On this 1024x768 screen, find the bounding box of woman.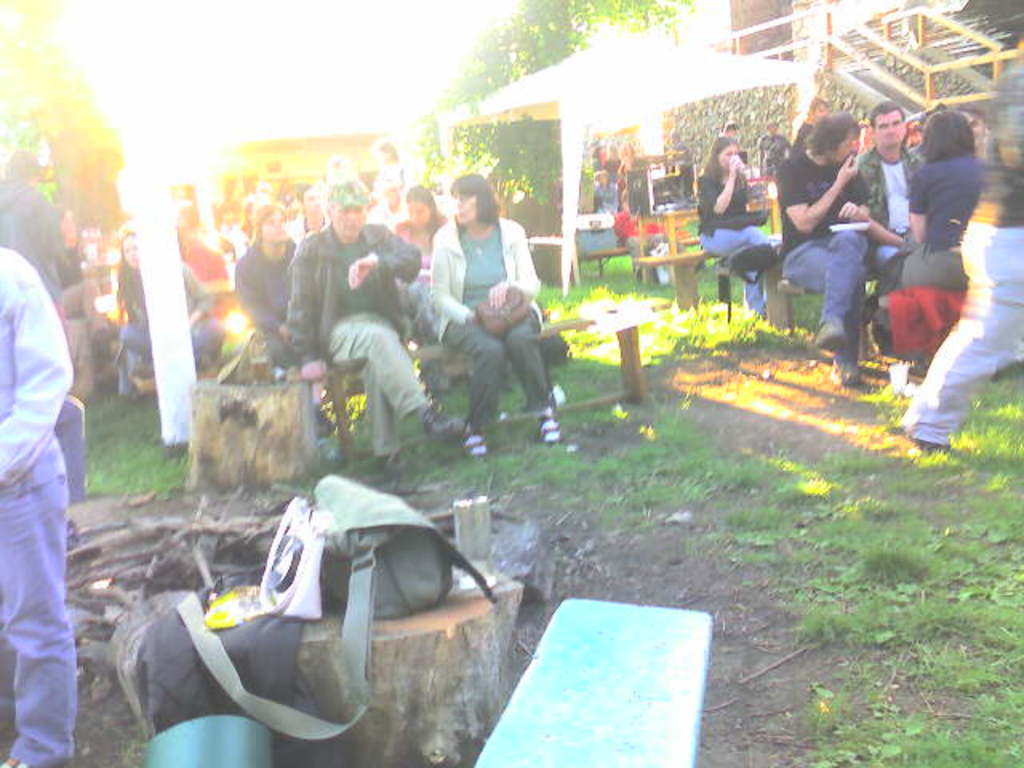
Bounding box: Rect(110, 224, 218, 408).
